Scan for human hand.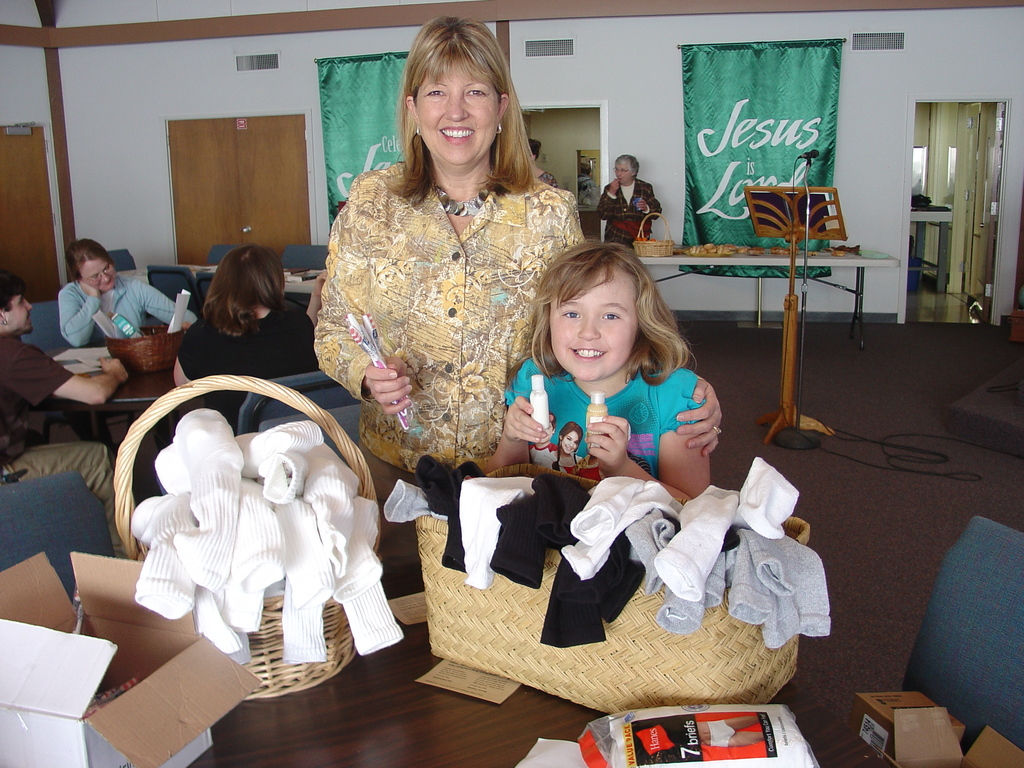
Scan result: (501,396,548,444).
